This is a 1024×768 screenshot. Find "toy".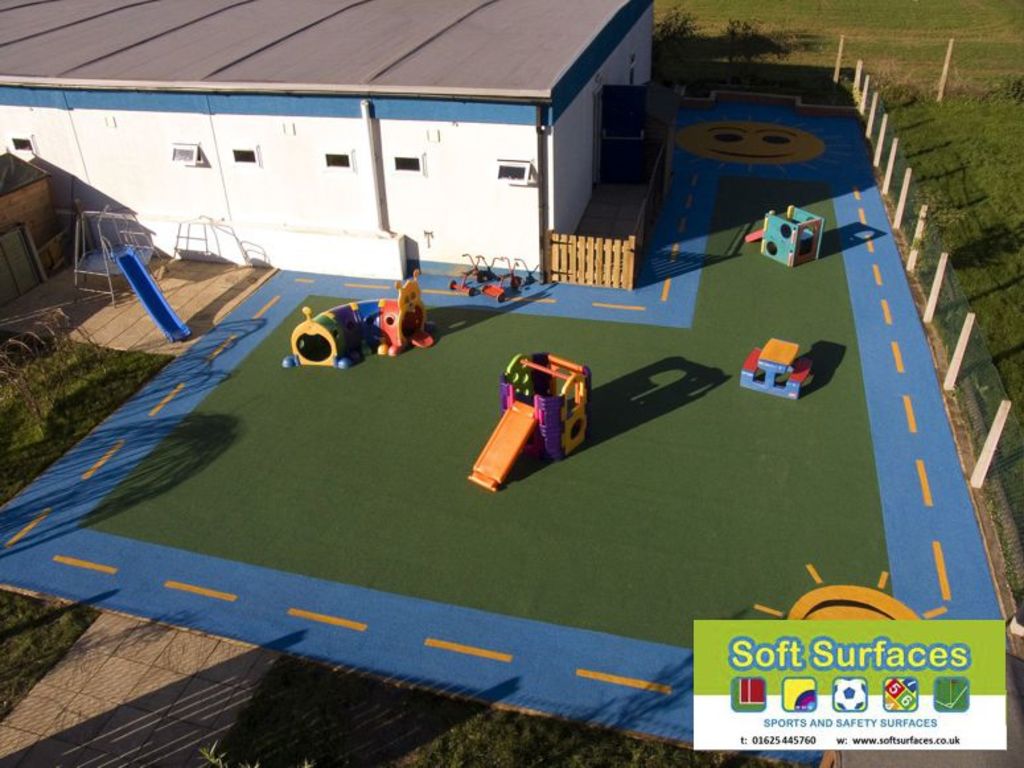
Bounding box: BBox(281, 304, 379, 369).
